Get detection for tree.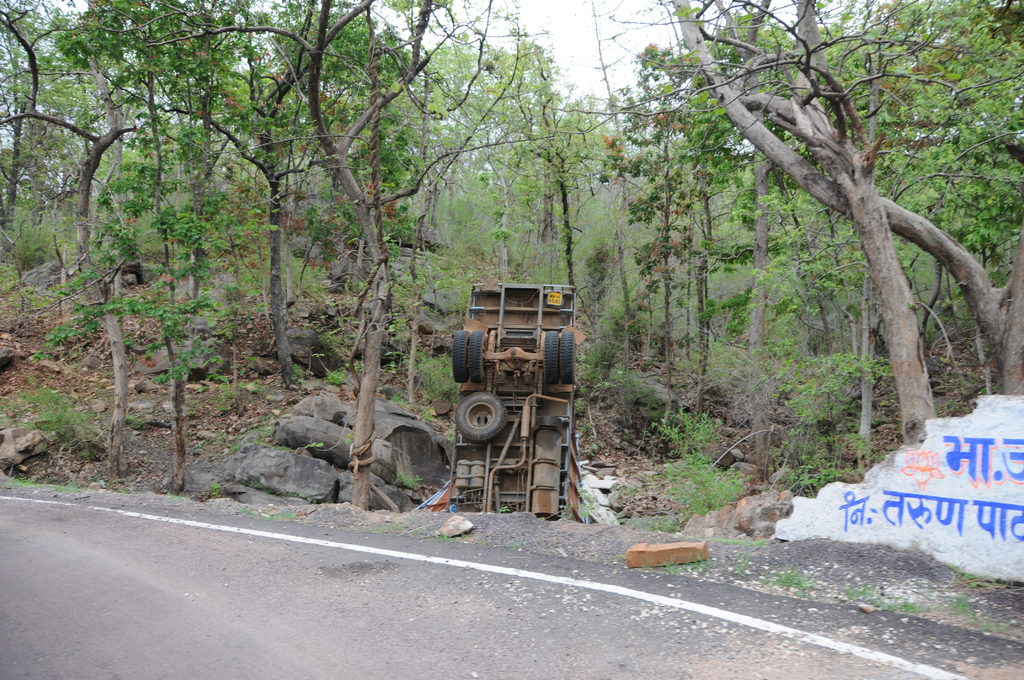
Detection: bbox=(717, 0, 1022, 439).
